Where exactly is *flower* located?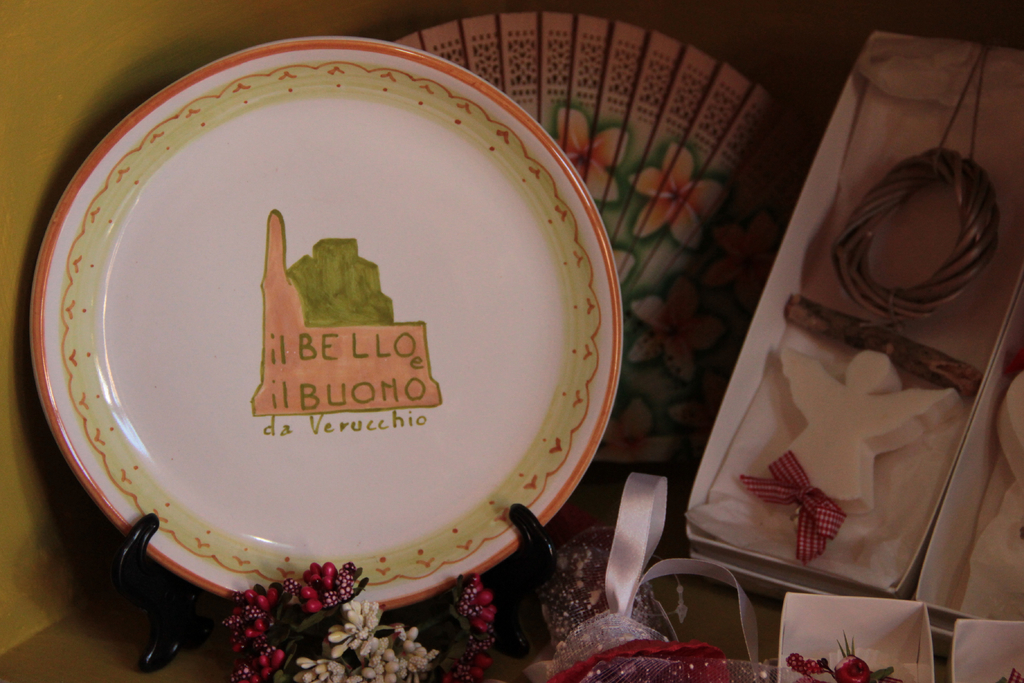
Its bounding box is 551,102,635,206.
